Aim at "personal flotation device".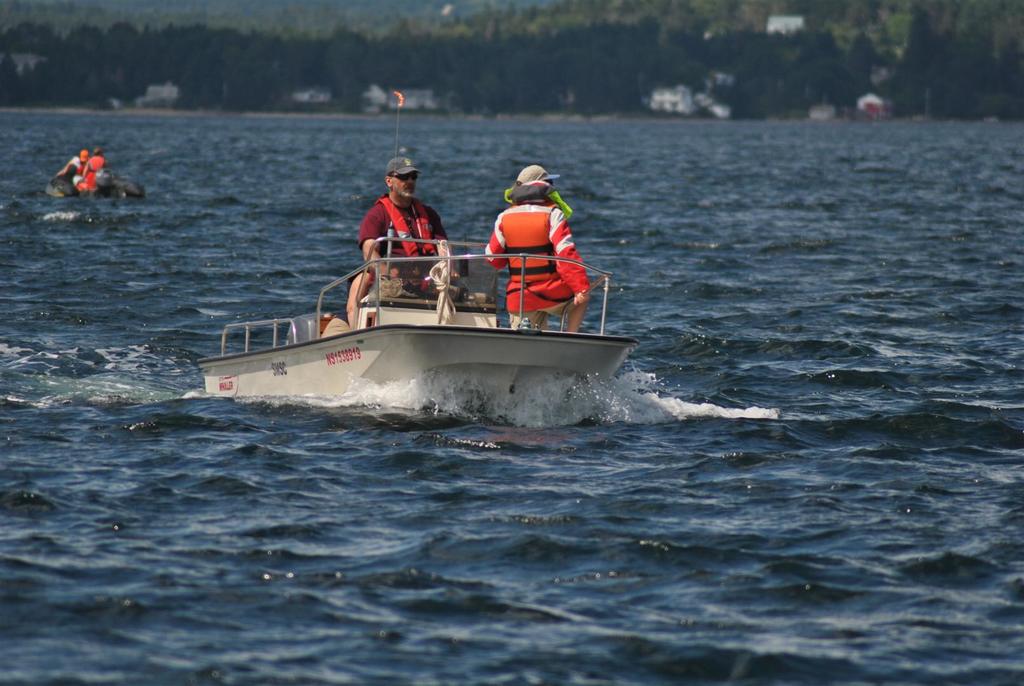
Aimed at Rect(500, 194, 579, 309).
